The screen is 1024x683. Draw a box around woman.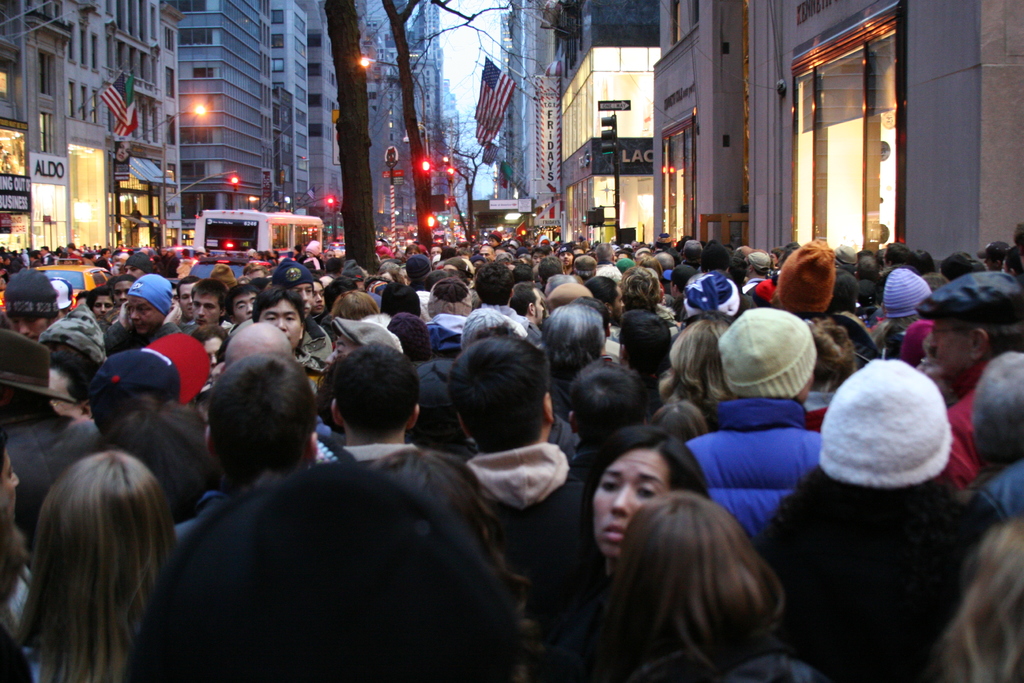
detection(928, 509, 1023, 681).
